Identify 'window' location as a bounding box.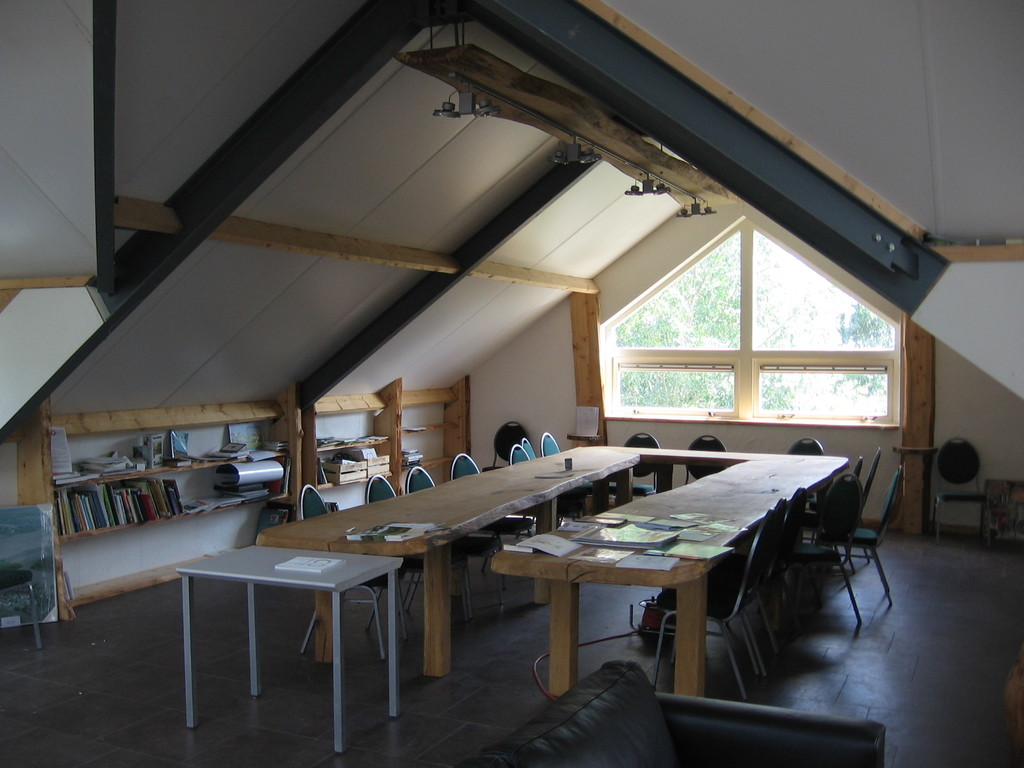
<box>579,237,874,433</box>.
